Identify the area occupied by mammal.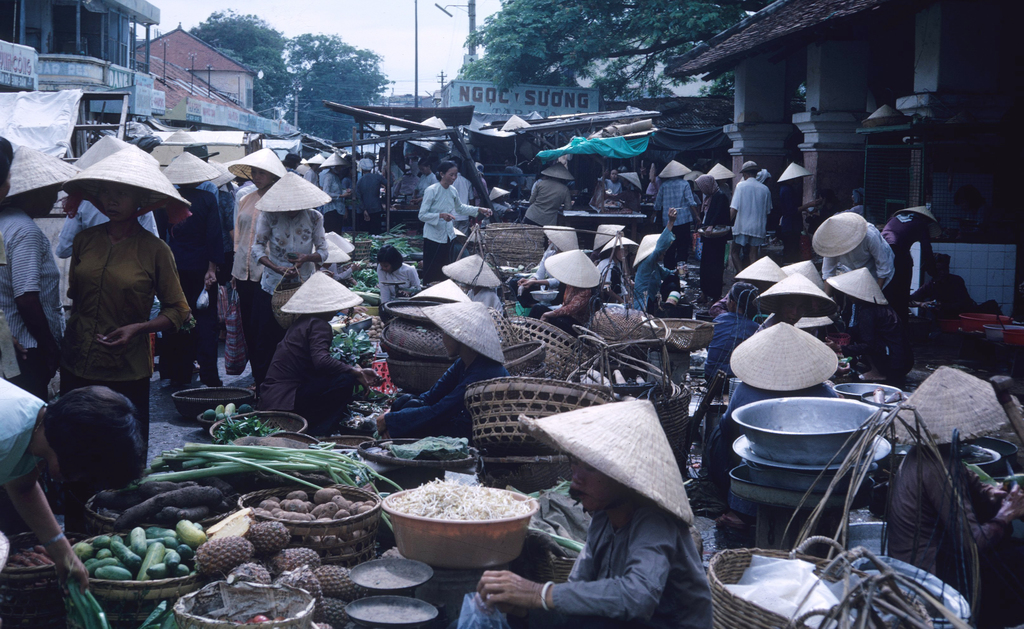
Area: rect(812, 206, 900, 379).
